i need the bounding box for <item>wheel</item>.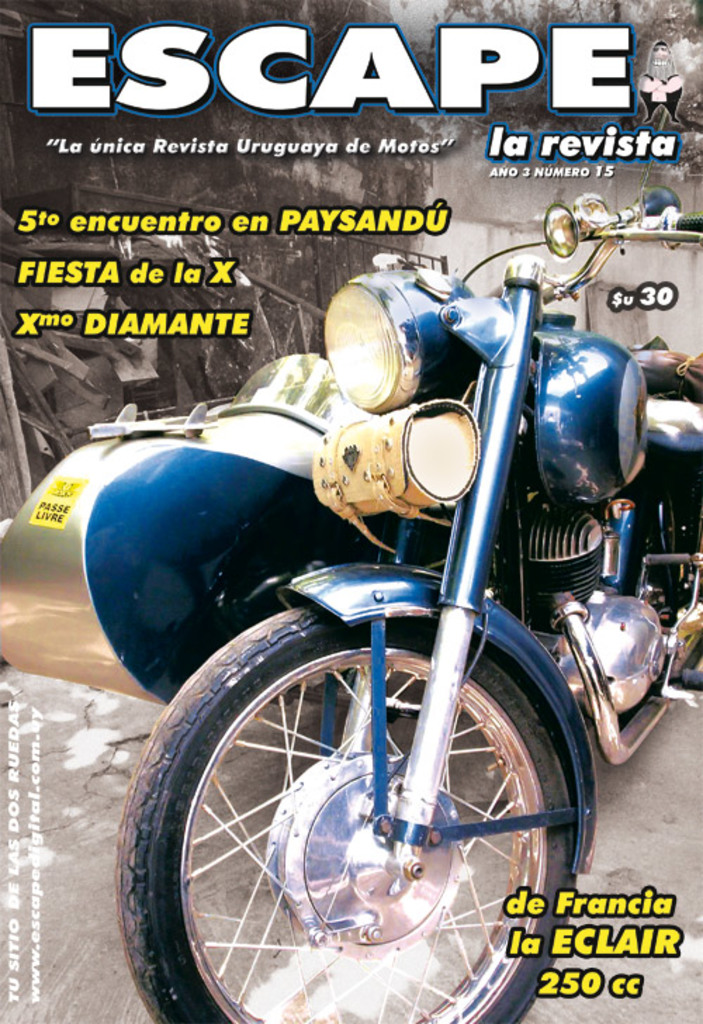
Here it is: (x1=156, y1=625, x2=600, y2=1010).
